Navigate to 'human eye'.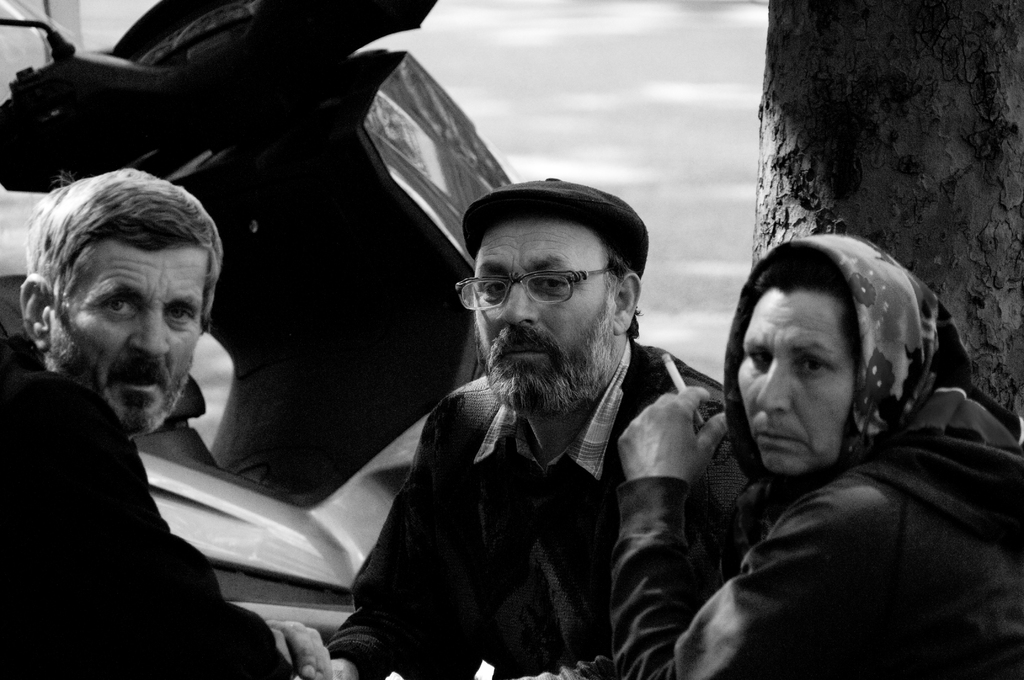
Navigation target: 745 346 771 366.
